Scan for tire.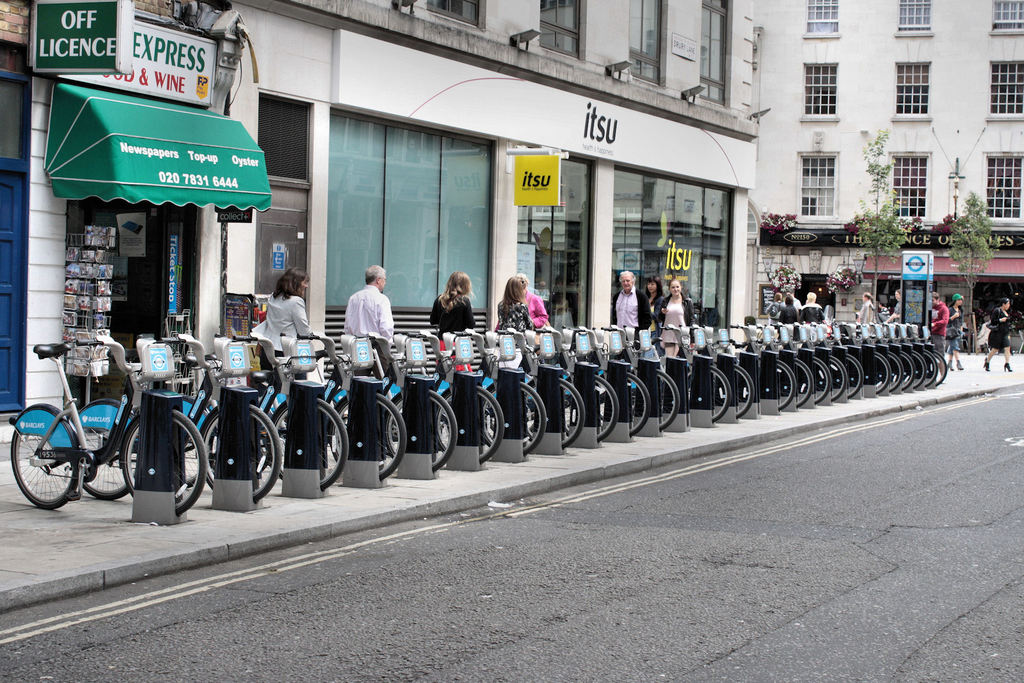
Scan result: [left=15, top=411, right=75, bottom=509].
